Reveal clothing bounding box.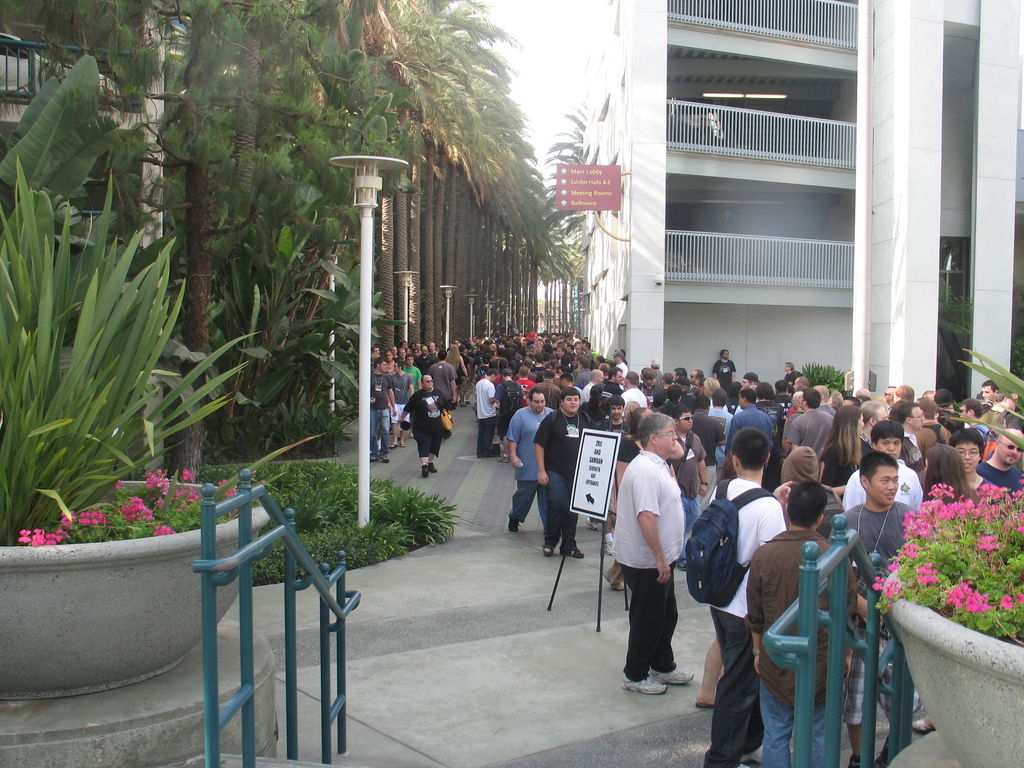
Revealed: x1=536 y1=404 x2=591 y2=557.
